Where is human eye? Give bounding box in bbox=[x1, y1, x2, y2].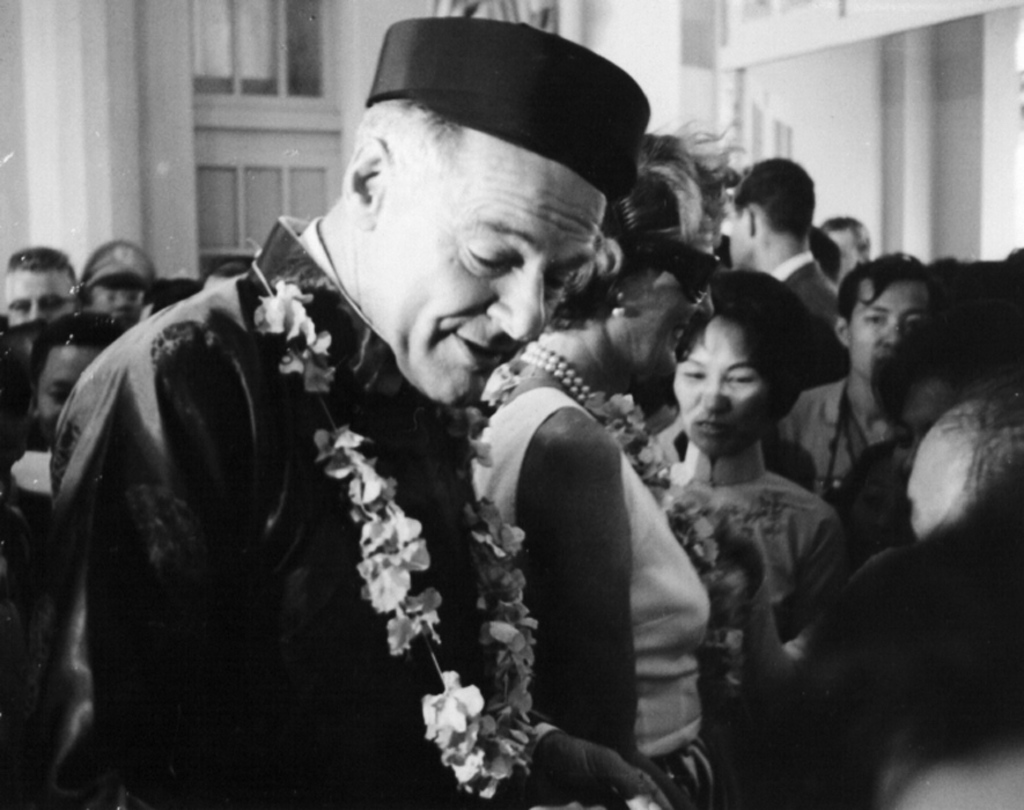
bbox=[861, 310, 885, 325].
